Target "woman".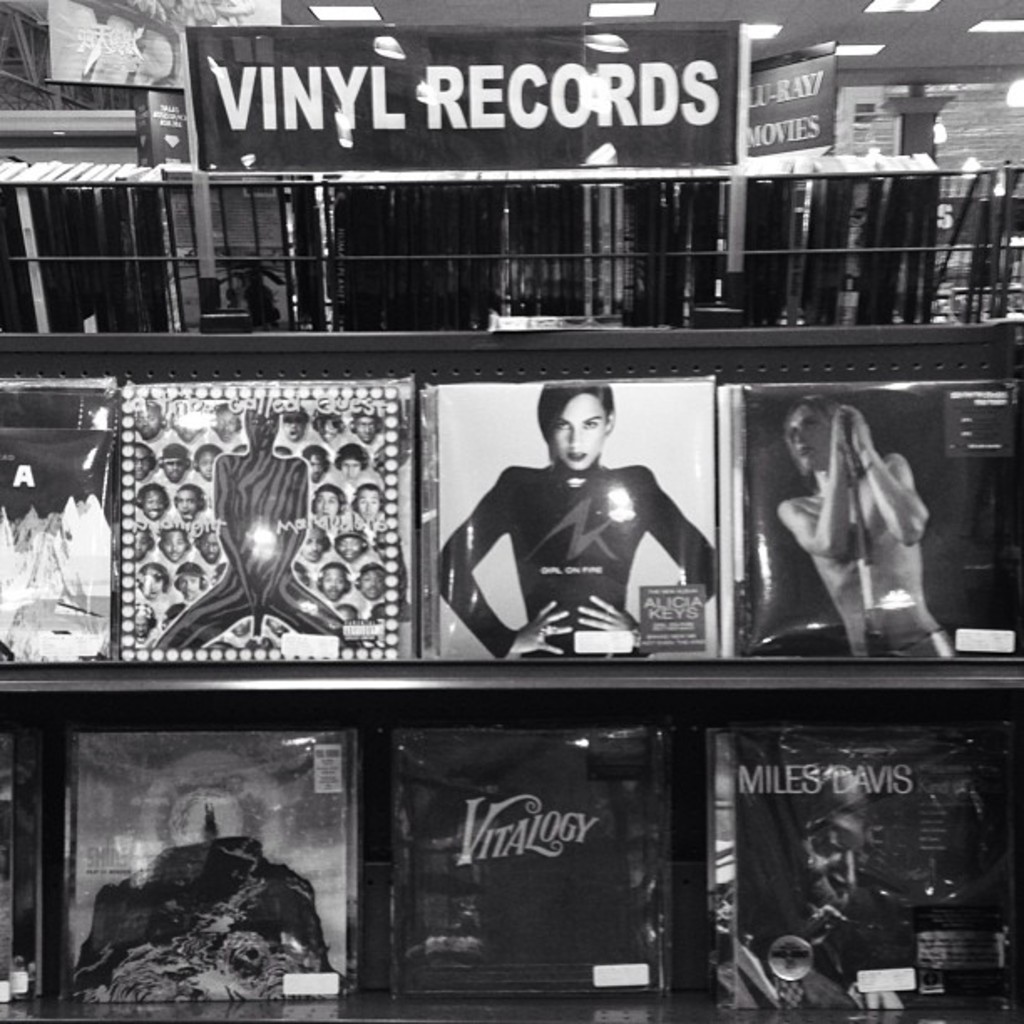
Target region: [412, 365, 746, 701].
